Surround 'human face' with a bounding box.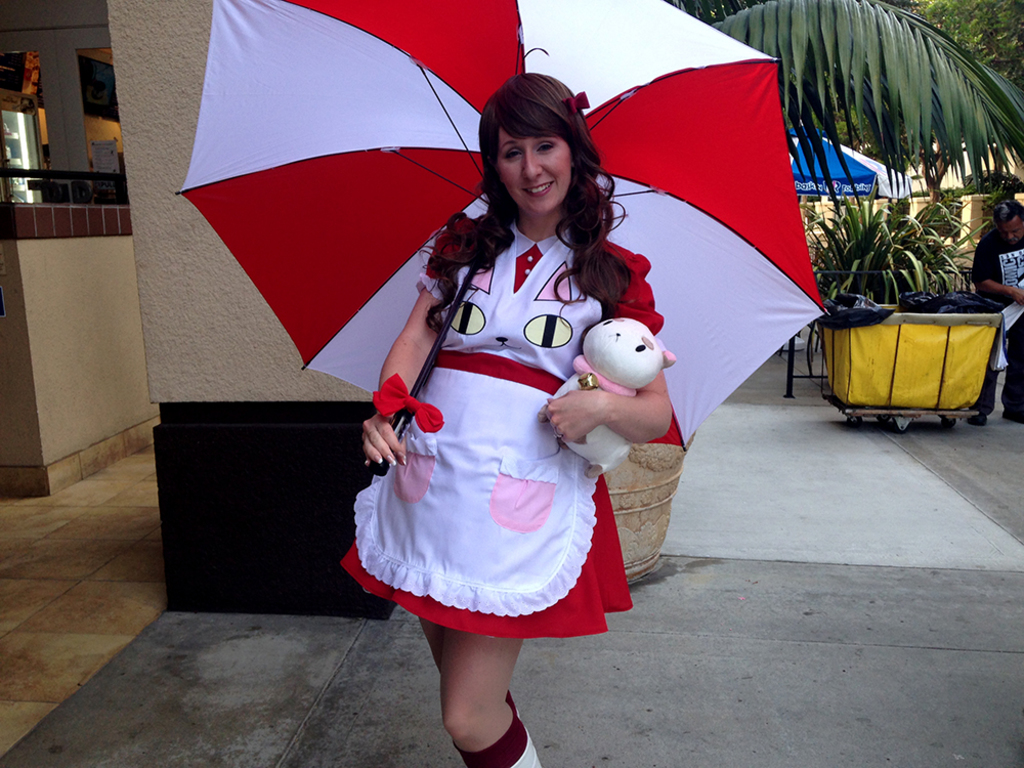
box=[498, 121, 572, 215].
